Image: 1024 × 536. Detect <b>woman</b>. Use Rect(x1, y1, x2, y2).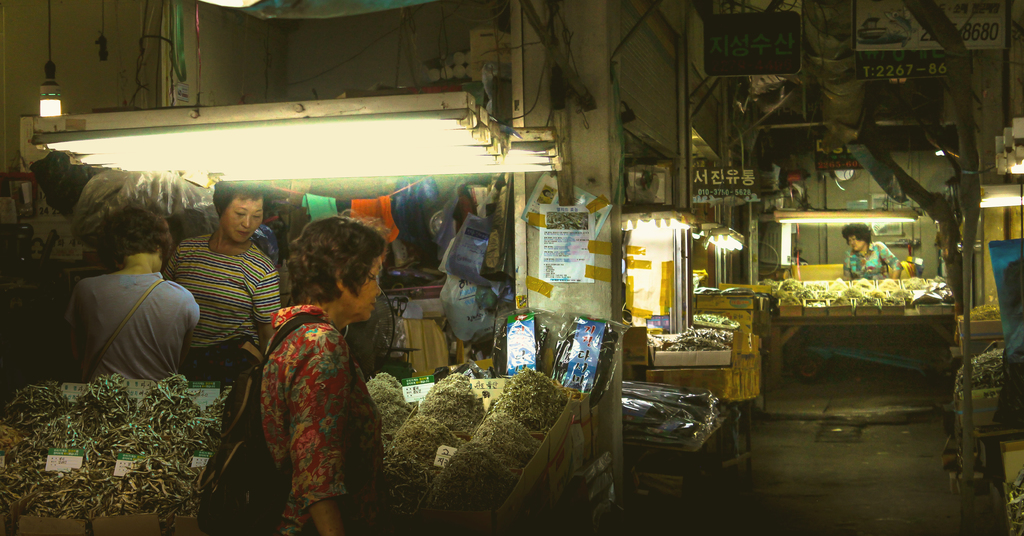
Rect(159, 166, 290, 375).
